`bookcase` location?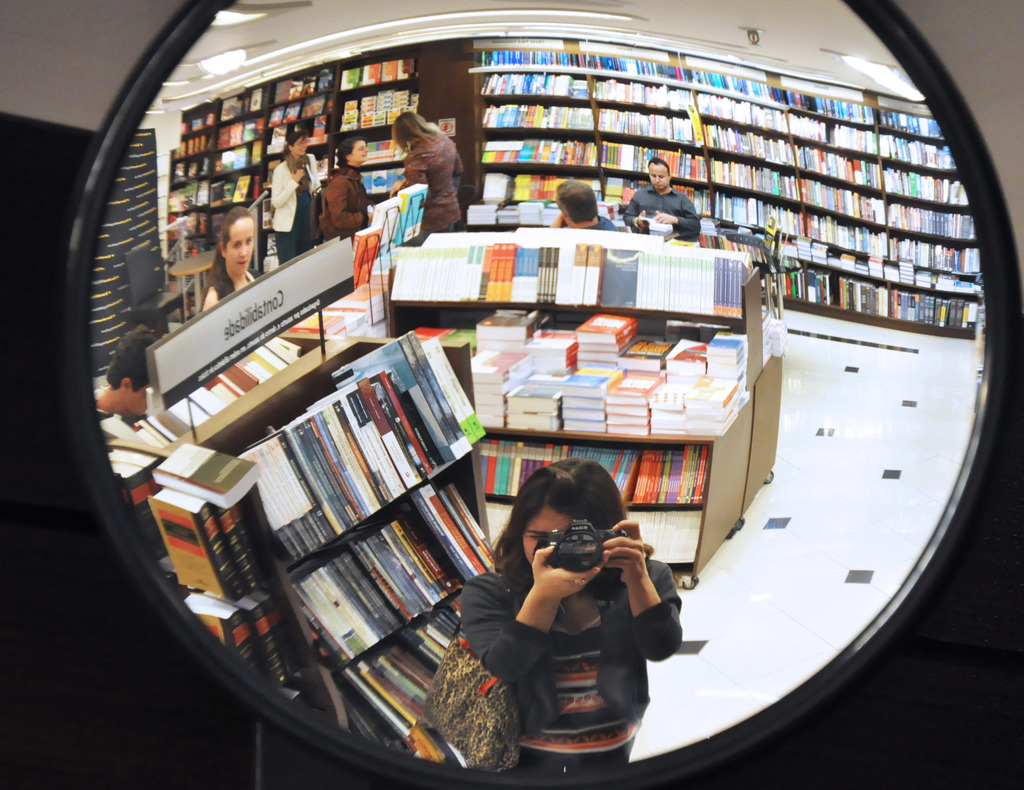
box(173, 301, 540, 754)
